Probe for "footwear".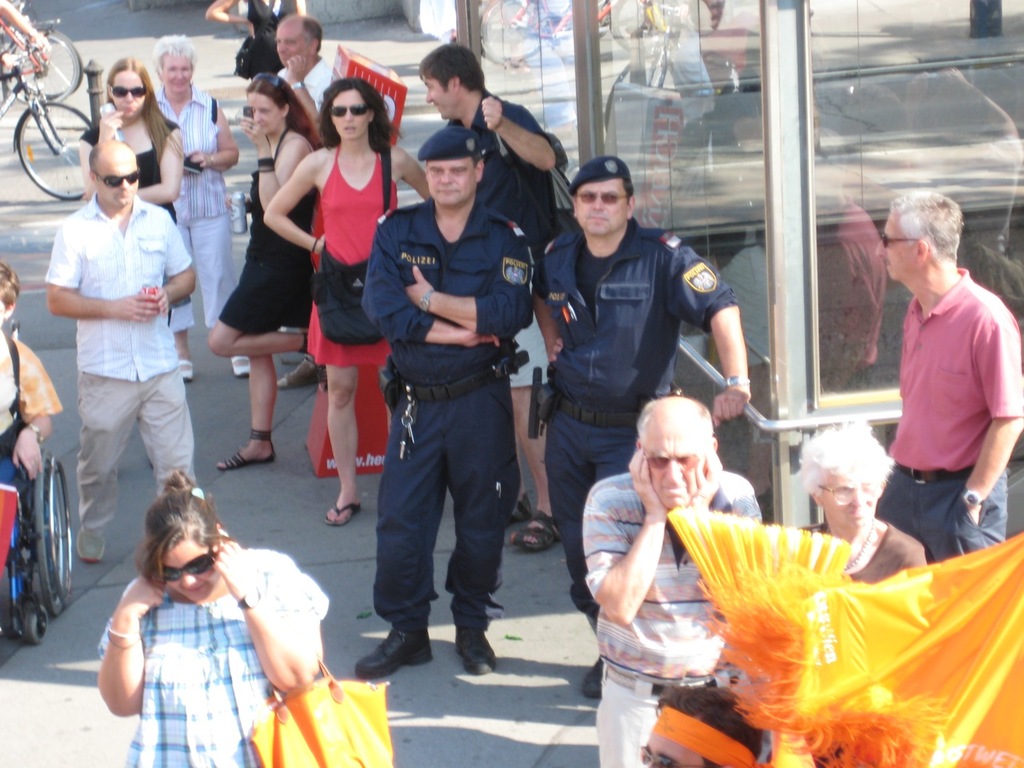
Probe result: x1=275 y1=350 x2=319 y2=387.
